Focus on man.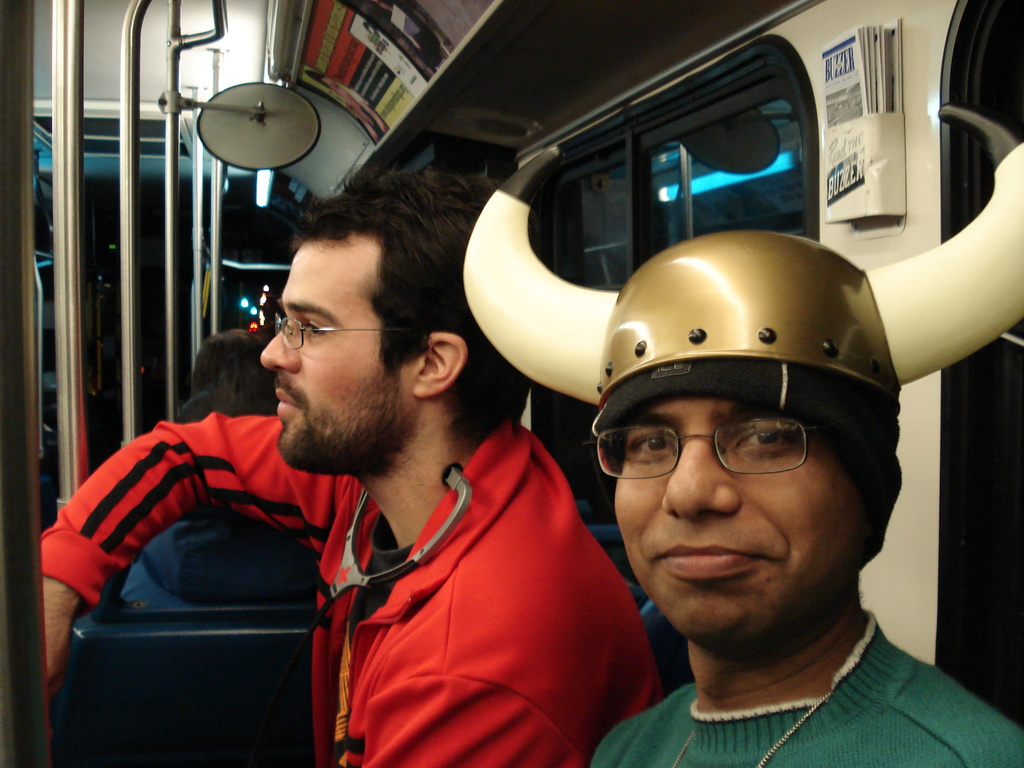
Focused at [left=122, top=331, right=333, bottom=606].
